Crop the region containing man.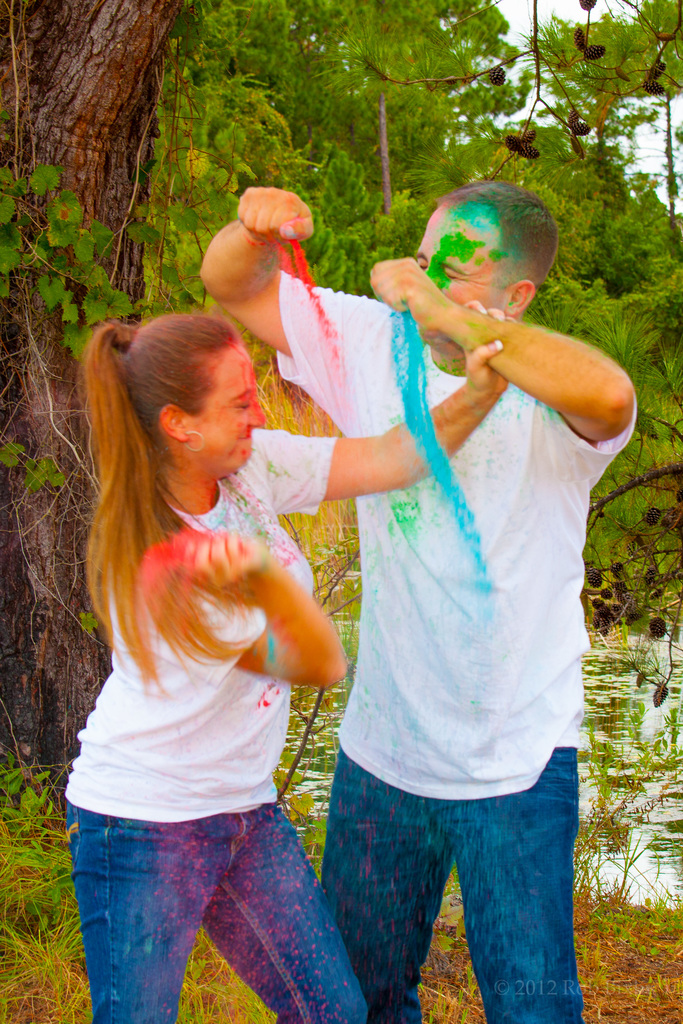
Crop region: bbox=[237, 161, 632, 1011].
